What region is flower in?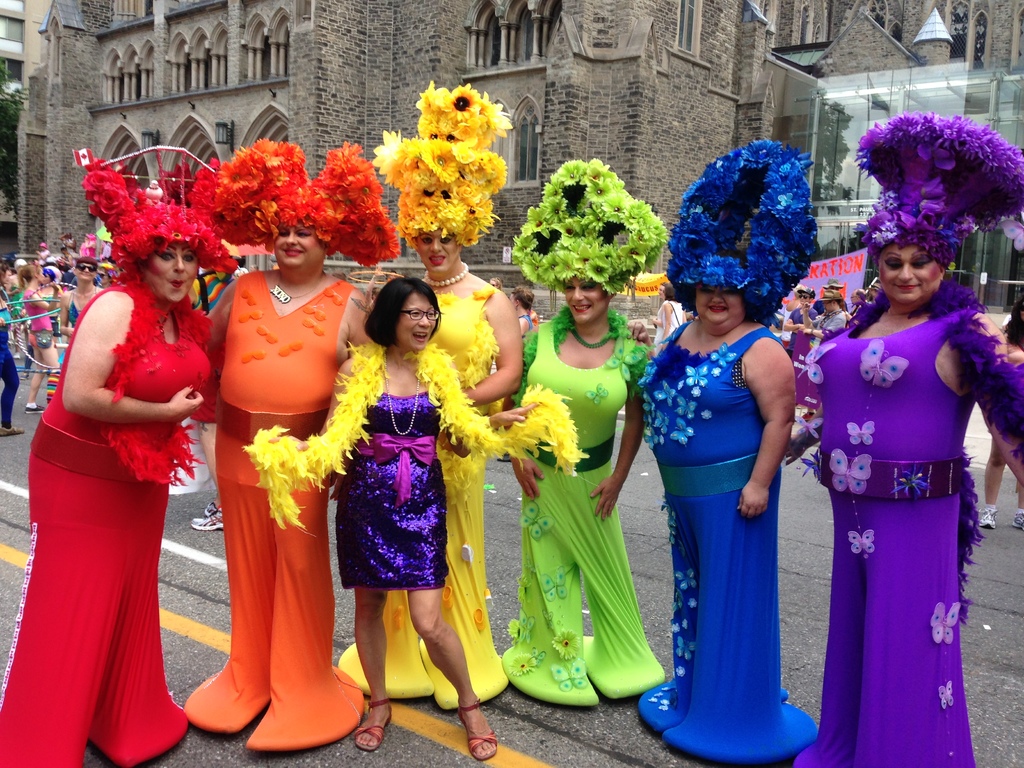
<bbox>510, 156, 668, 295</bbox>.
